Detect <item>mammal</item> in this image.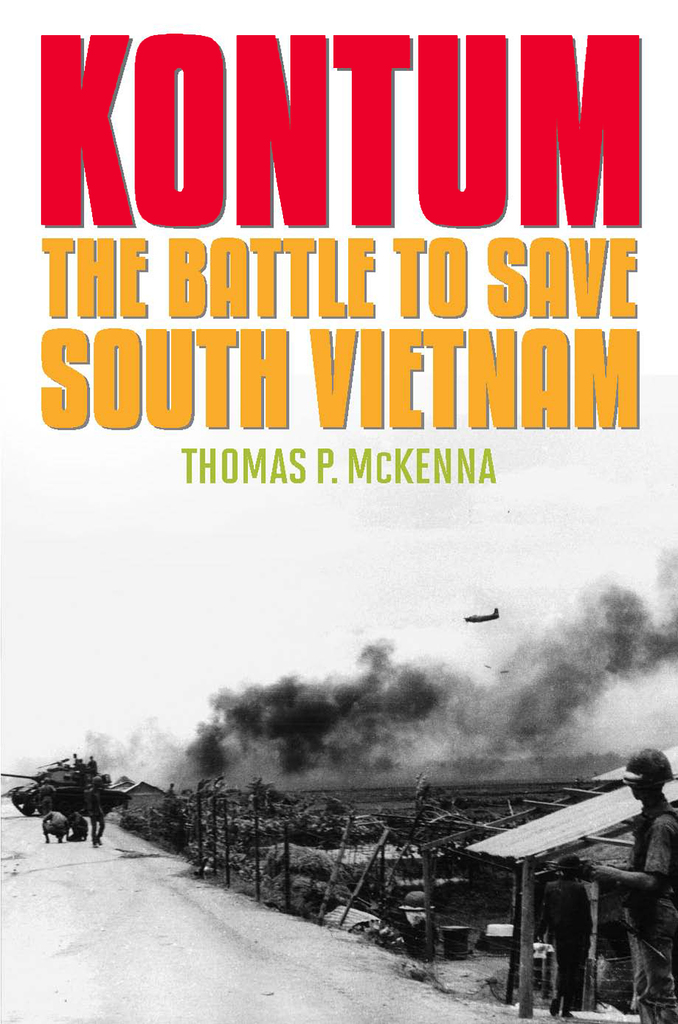
Detection: 86 755 98 780.
